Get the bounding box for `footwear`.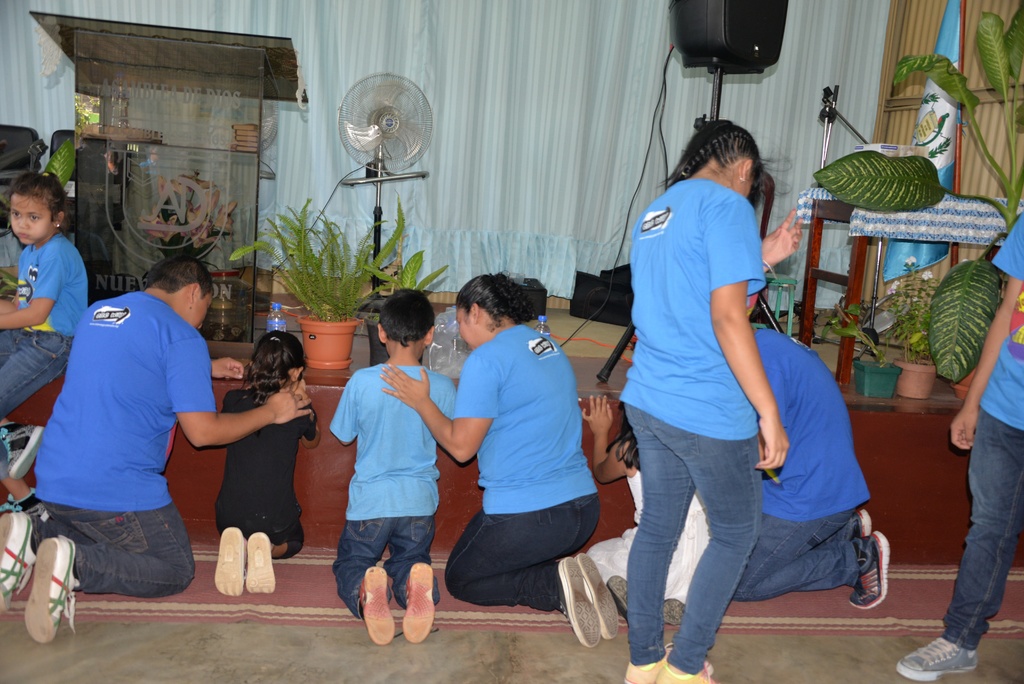
pyautogui.locateOnScreen(580, 555, 620, 646).
